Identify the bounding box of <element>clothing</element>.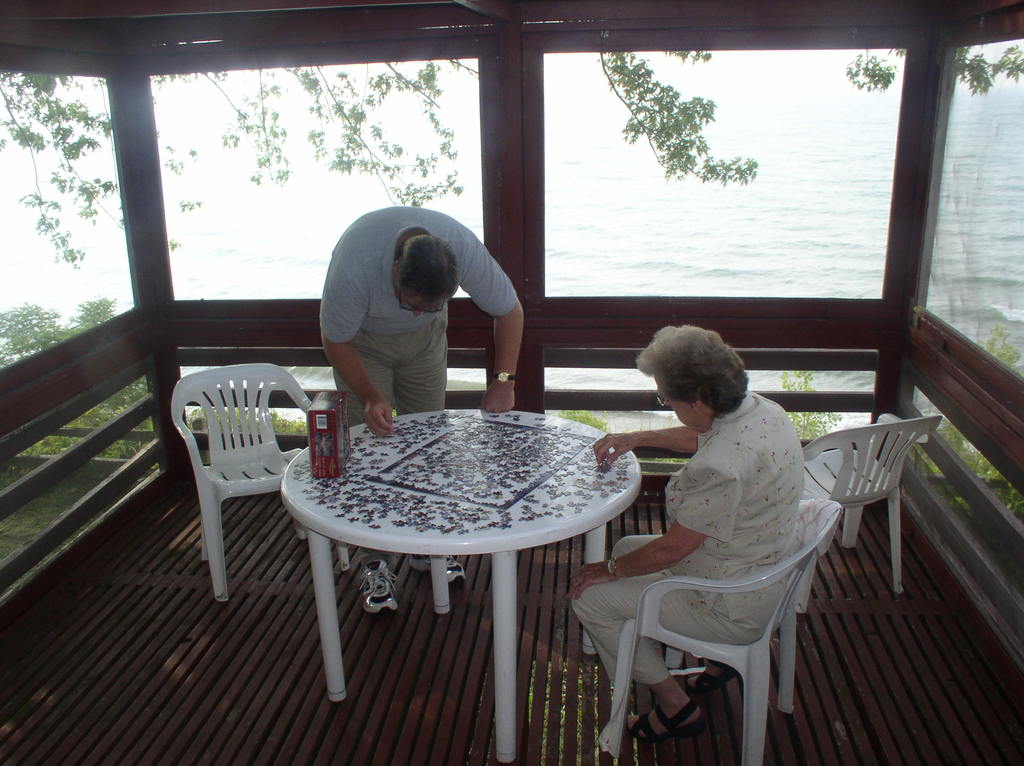
308 216 513 422.
